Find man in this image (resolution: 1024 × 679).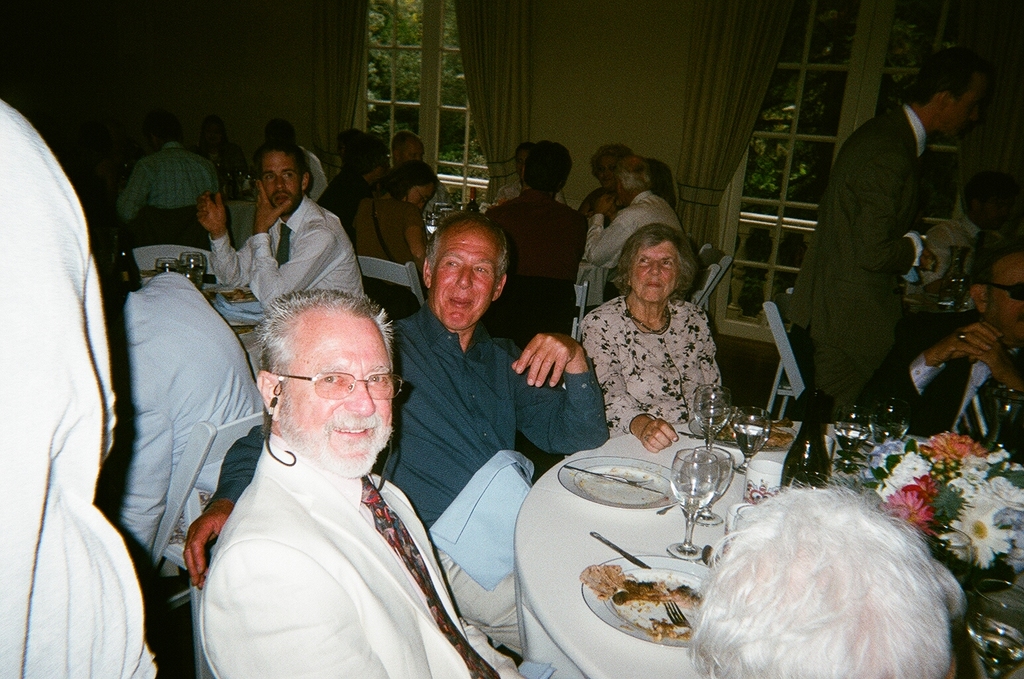
{"x1": 190, "y1": 138, "x2": 372, "y2": 313}.
